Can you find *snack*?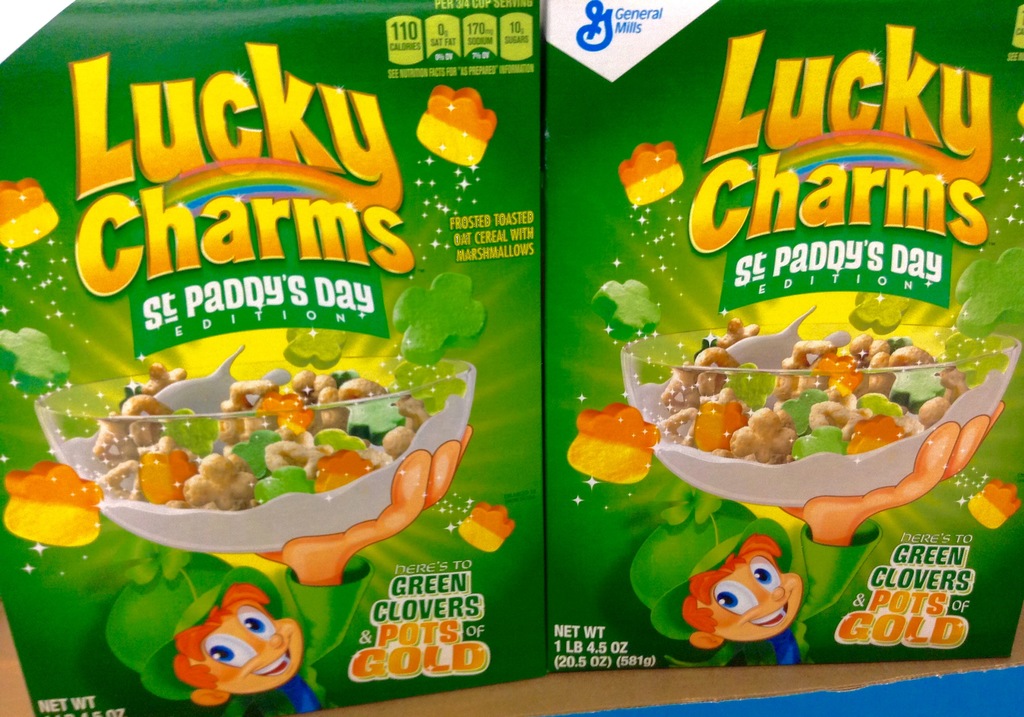
Yes, bounding box: detection(0, 0, 545, 716).
